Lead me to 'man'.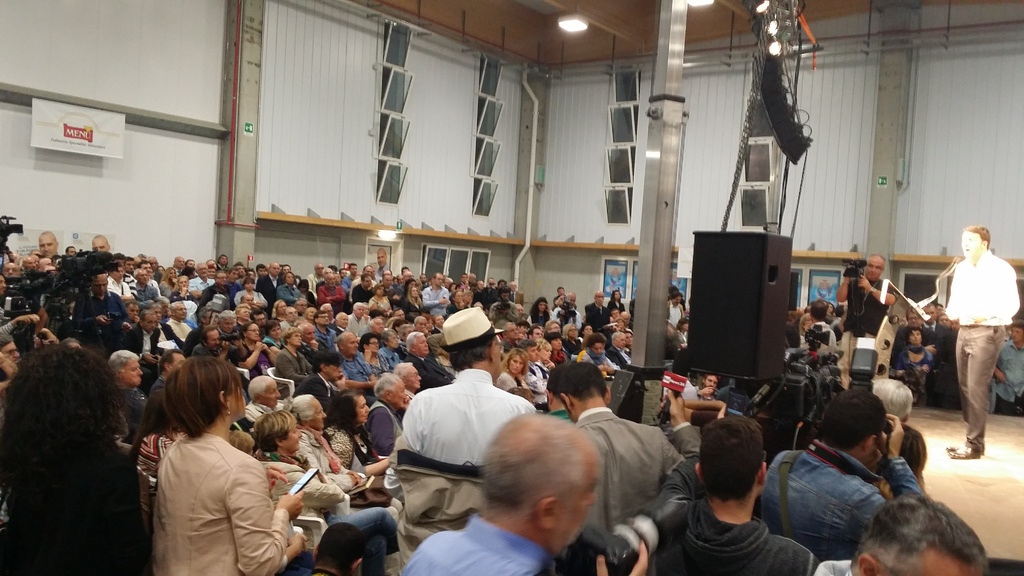
Lead to 90, 232, 110, 251.
